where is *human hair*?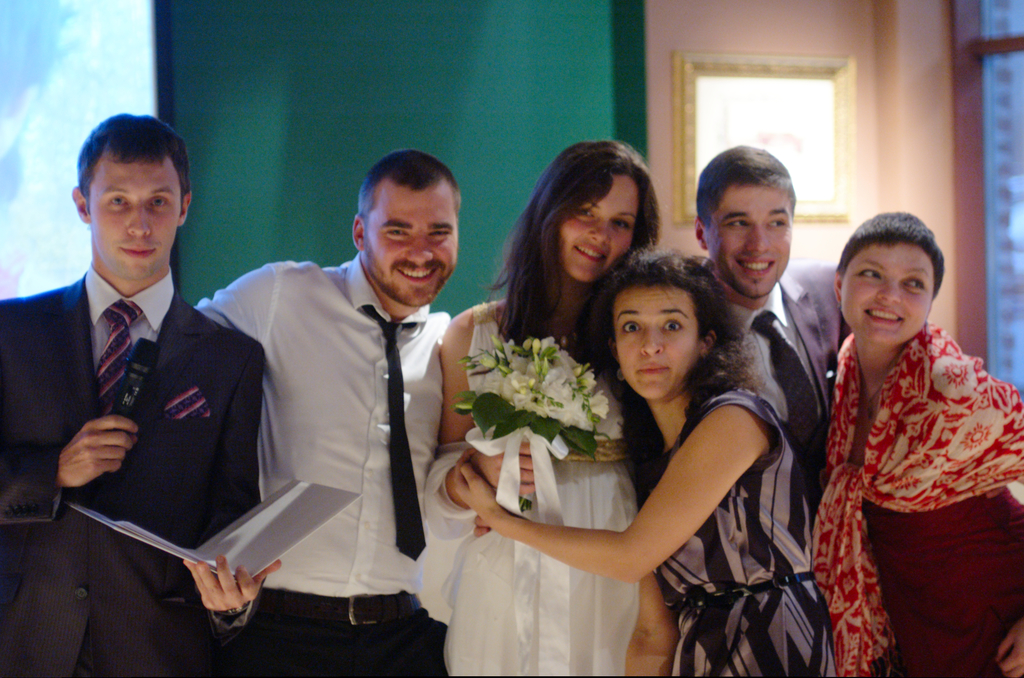
511,141,662,300.
